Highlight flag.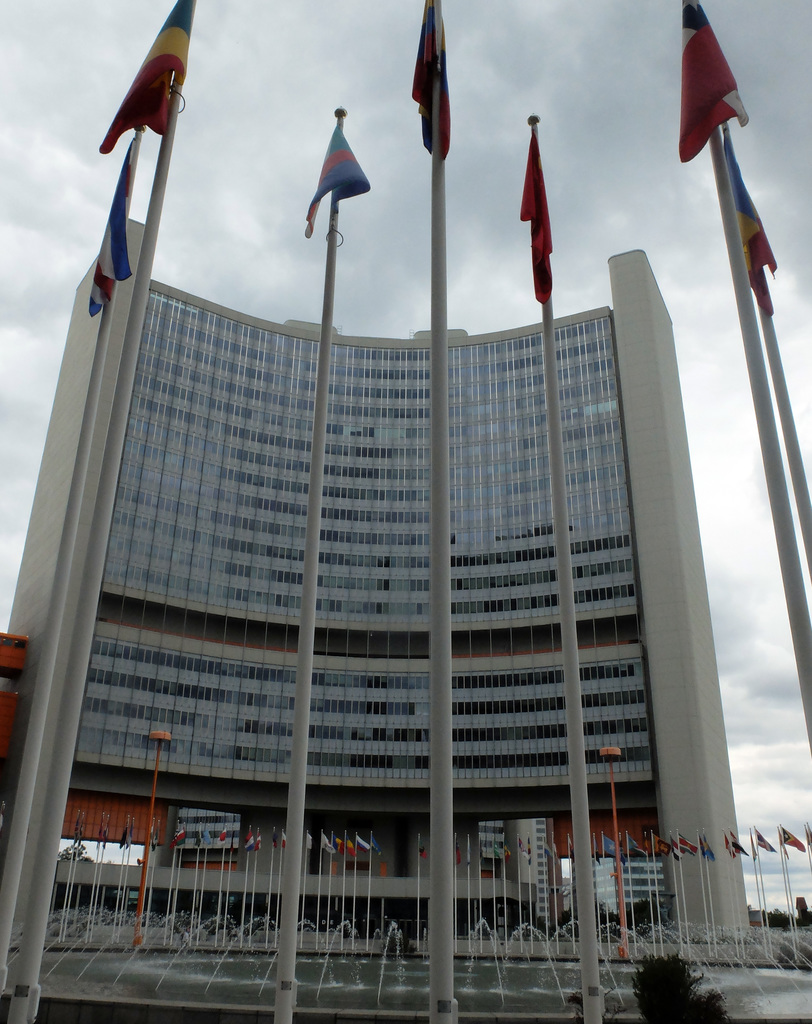
Highlighted region: [676,834,707,863].
